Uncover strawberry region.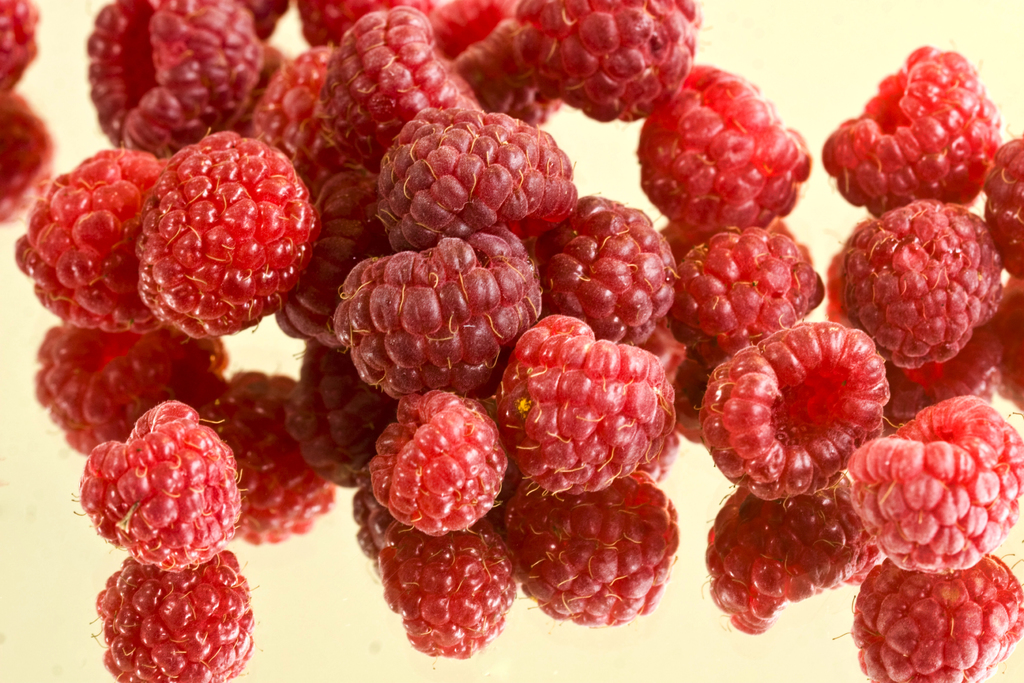
Uncovered: (833, 62, 1000, 213).
